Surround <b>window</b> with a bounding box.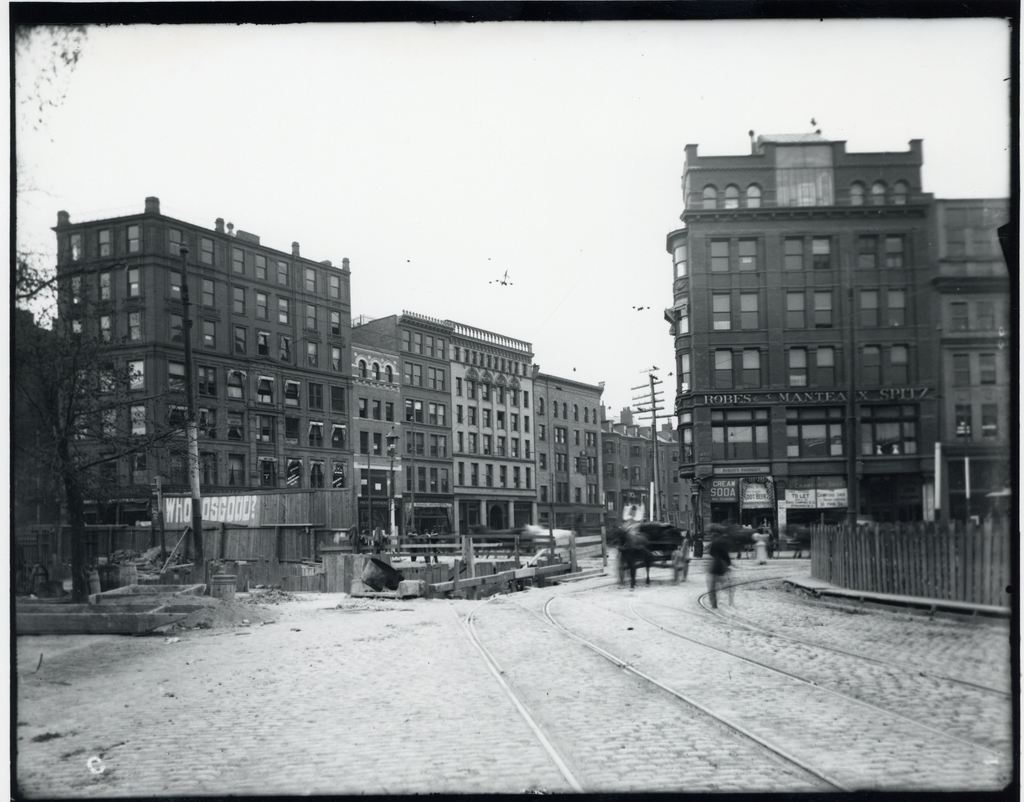
403,362,423,387.
